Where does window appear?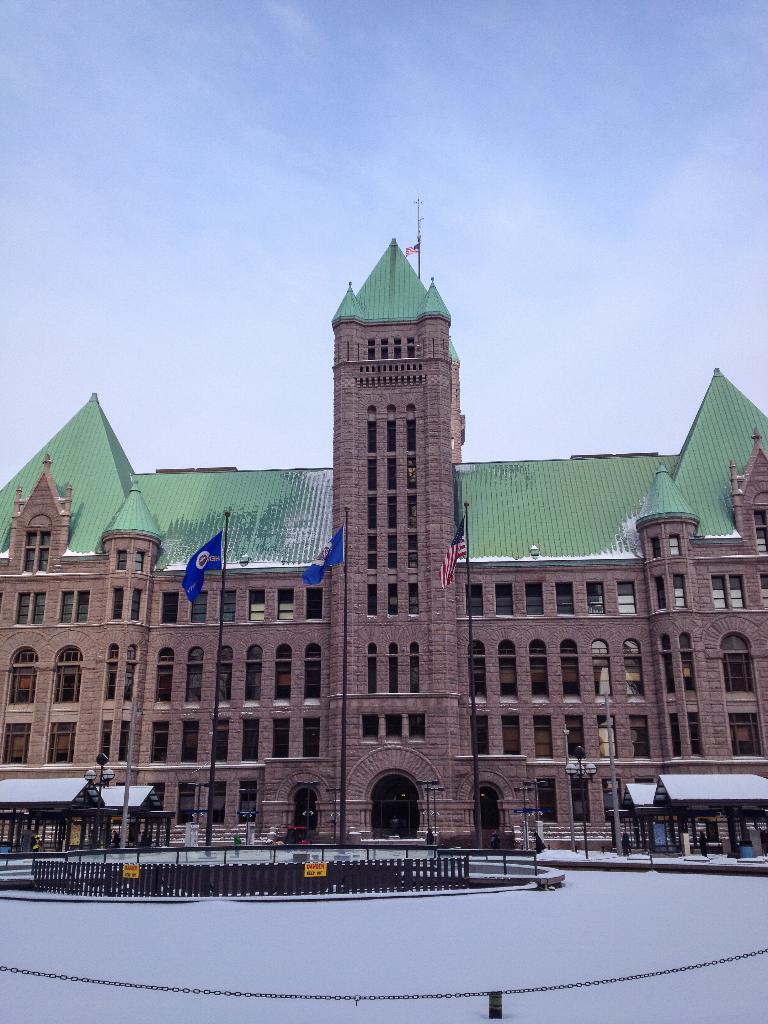
Appears at region(248, 595, 266, 623).
